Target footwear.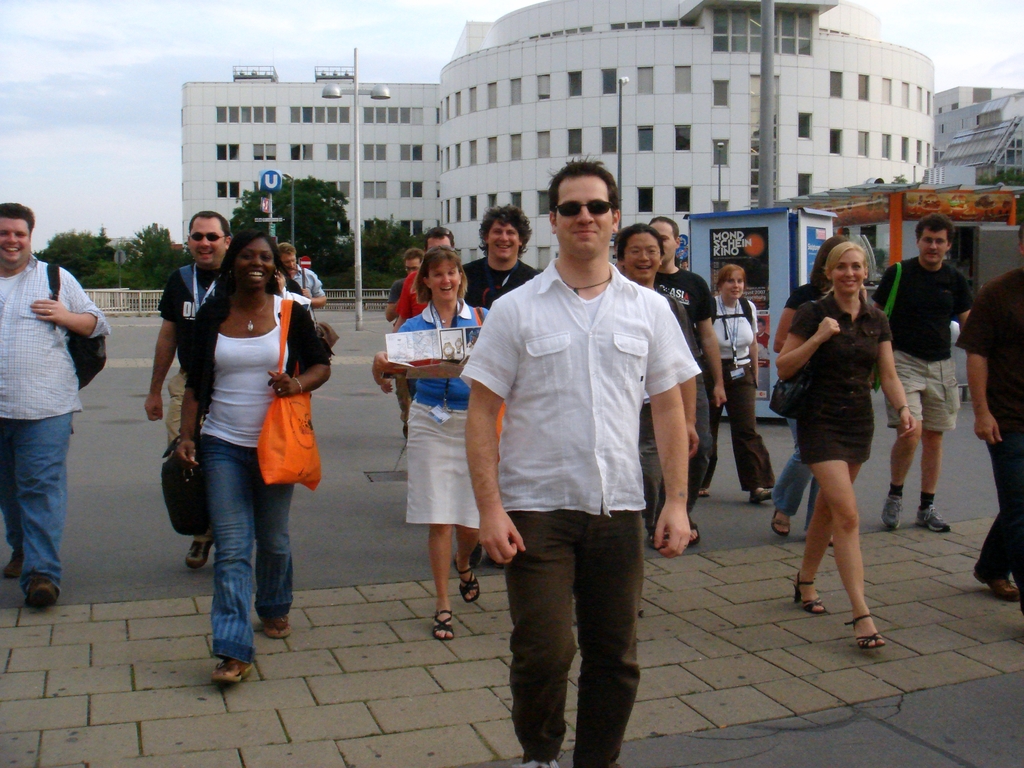
Target region: [left=771, top=509, right=790, bottom=540].
